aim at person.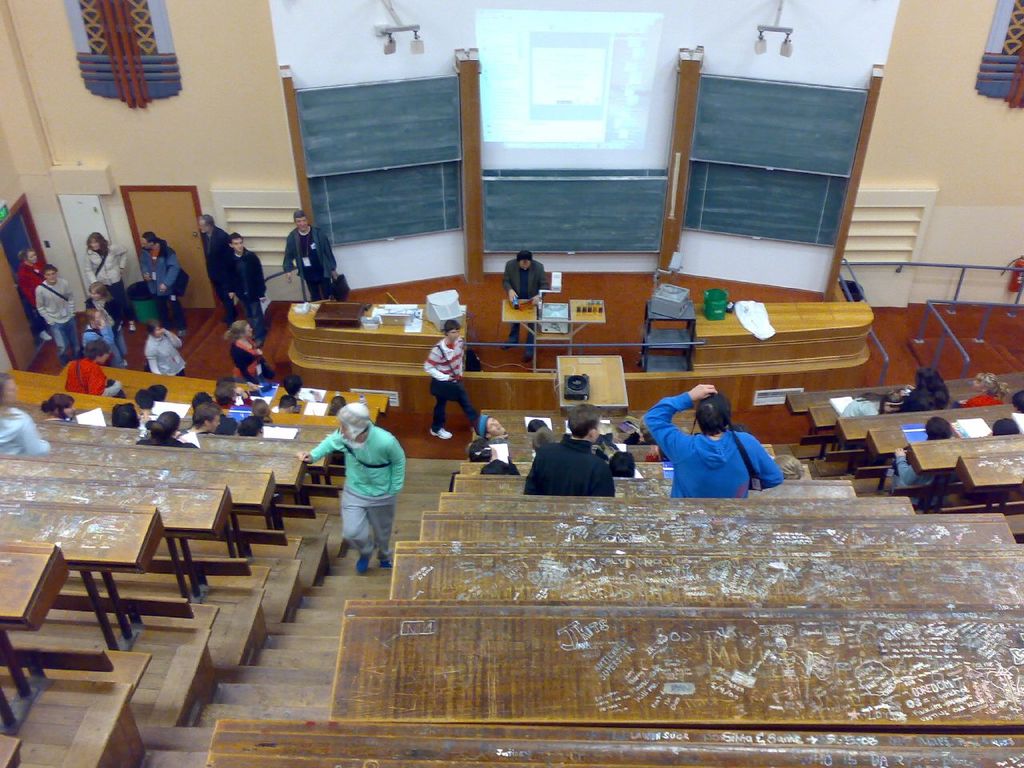
Aimed at x1=638 y1=386 x2=787 y2=502.
